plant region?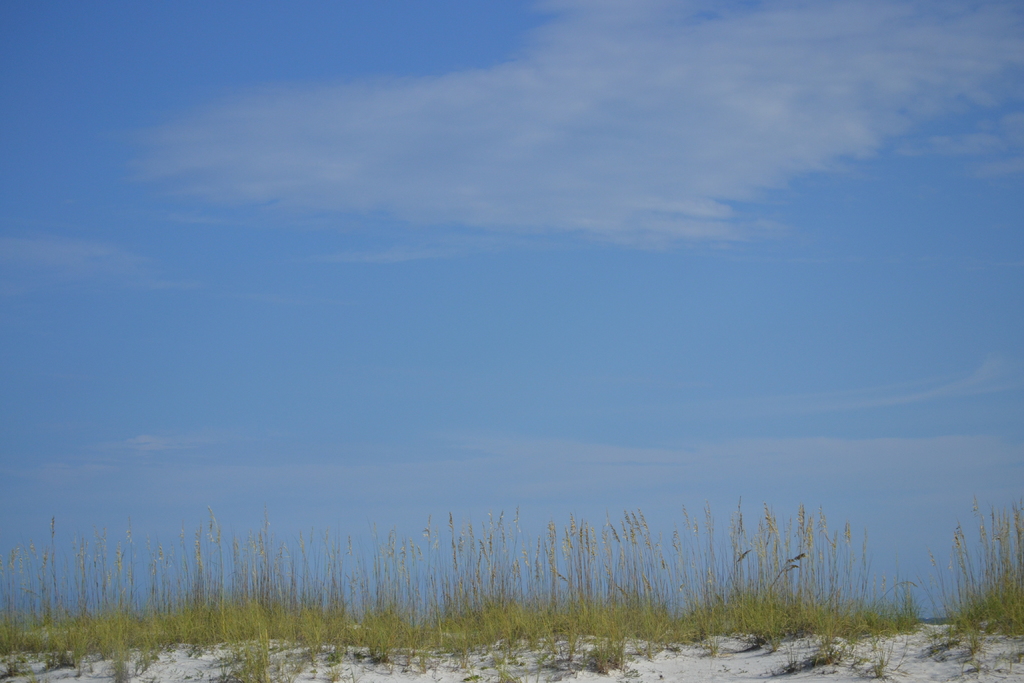
{"left": 487, "top": 668, "right": 520, "bottom": 682}
